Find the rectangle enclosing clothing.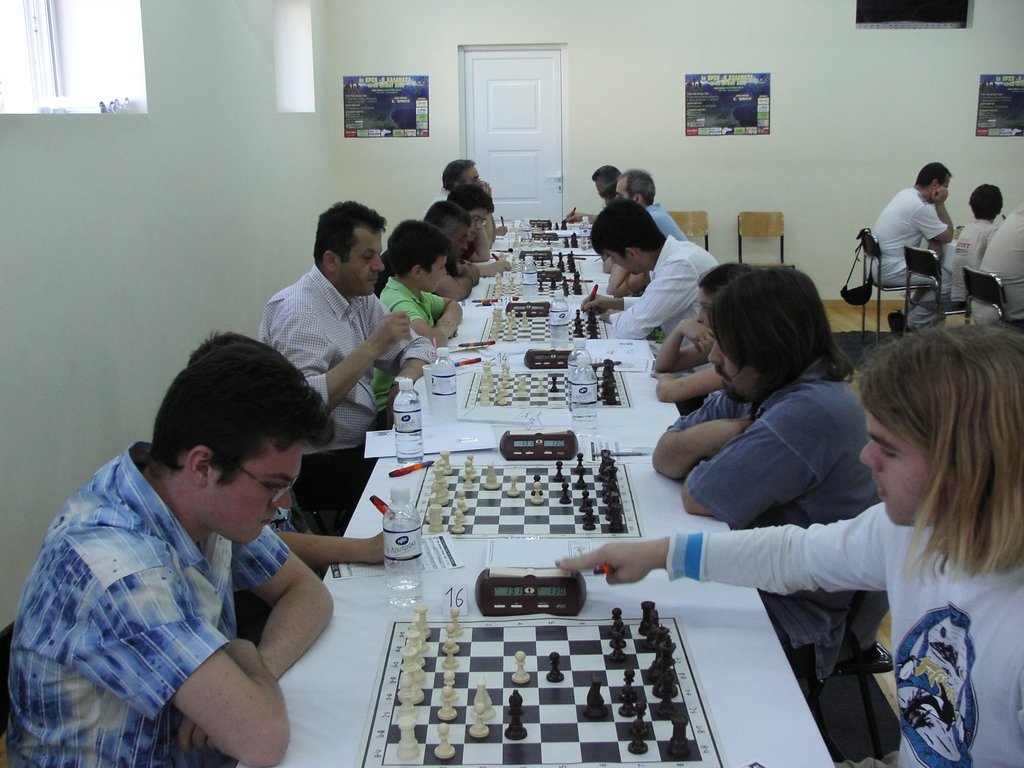
977:193:1023:328.
